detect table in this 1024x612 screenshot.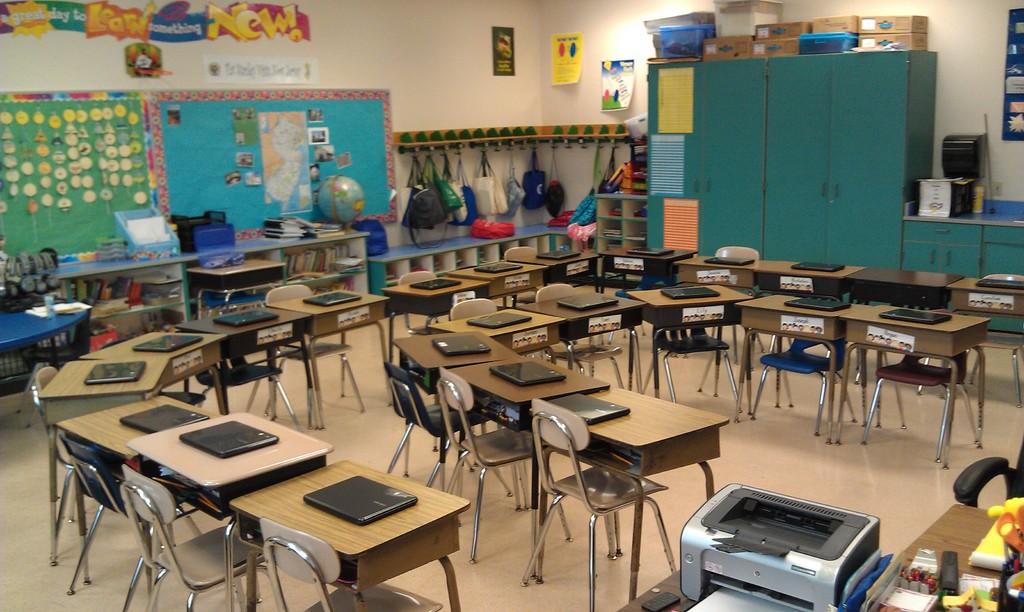
Detection: <bbox>674, 249, 761, 296</bbox>.
